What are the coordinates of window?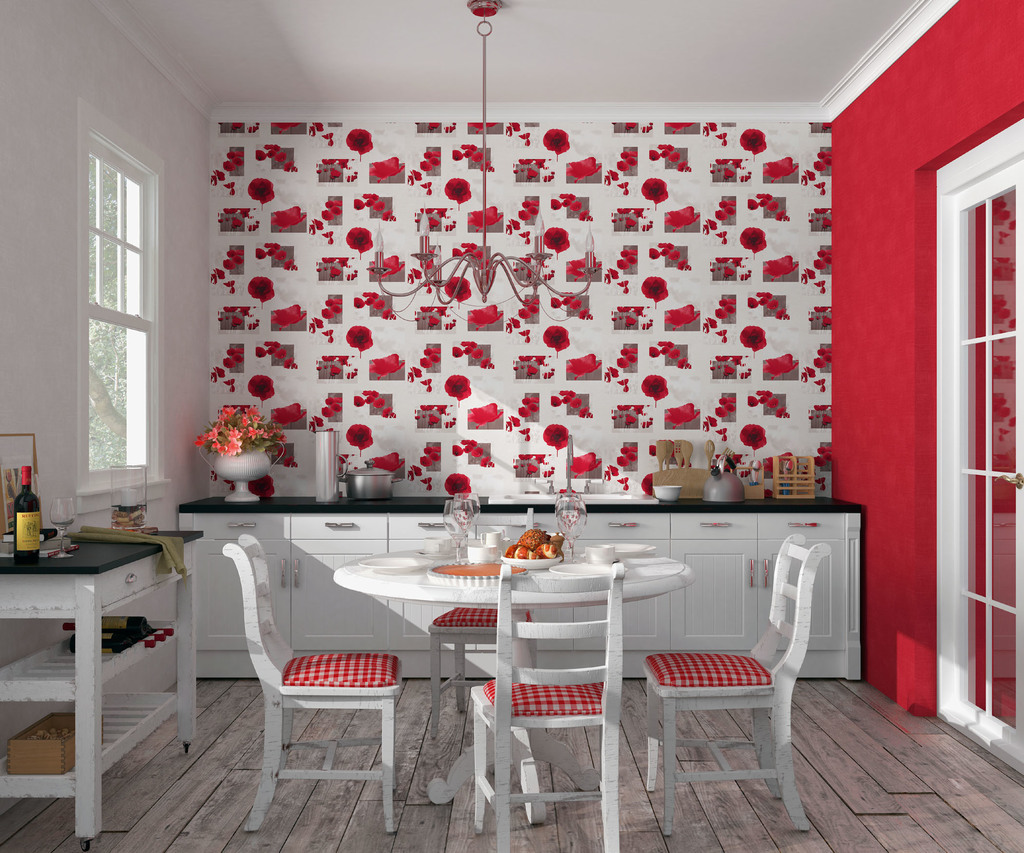
(left=908, top=98, right=1022, bottom=776).
